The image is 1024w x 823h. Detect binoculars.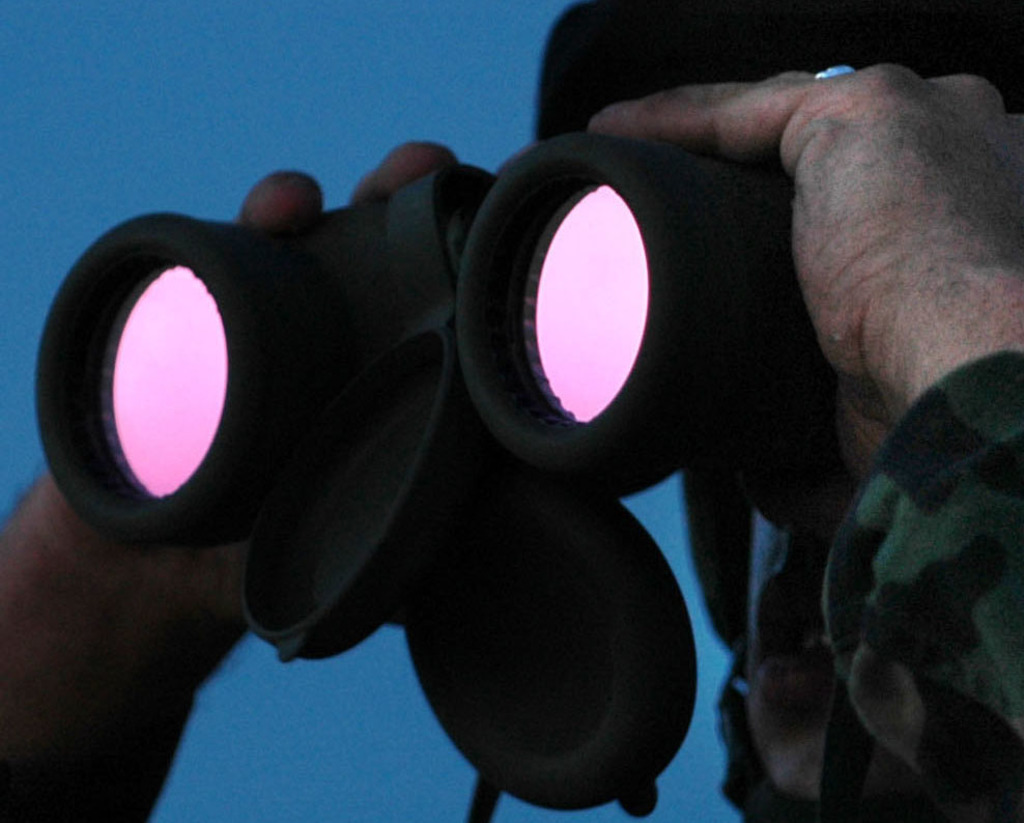
Detection: <bbox>29, 130, 849, 817</bbox>.
